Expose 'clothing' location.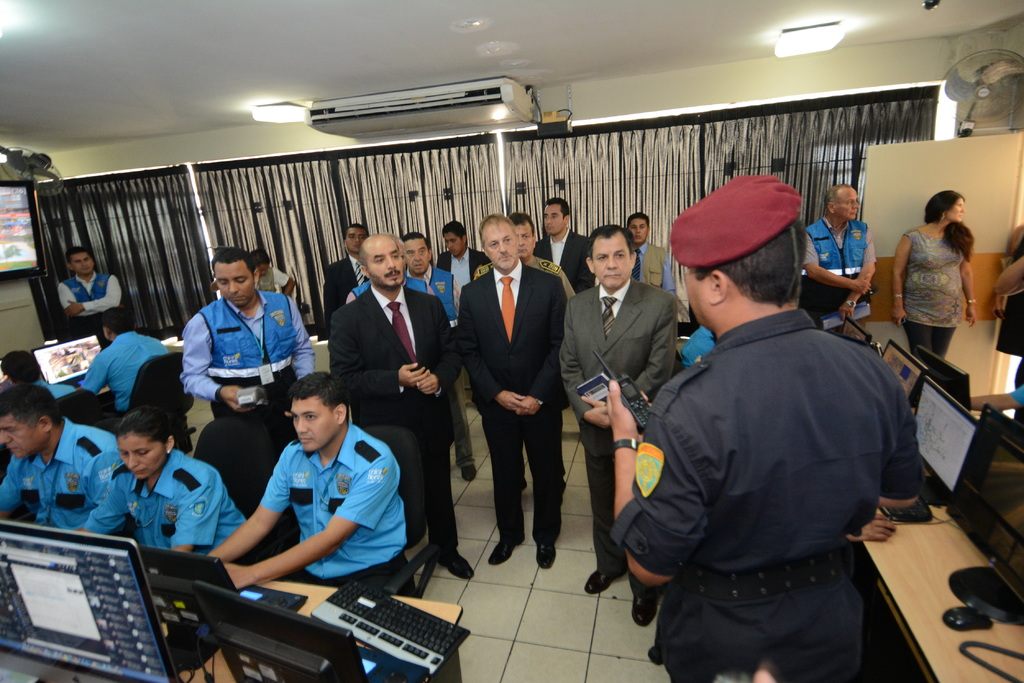
Exposed at box(658, 587, 888, 682).
